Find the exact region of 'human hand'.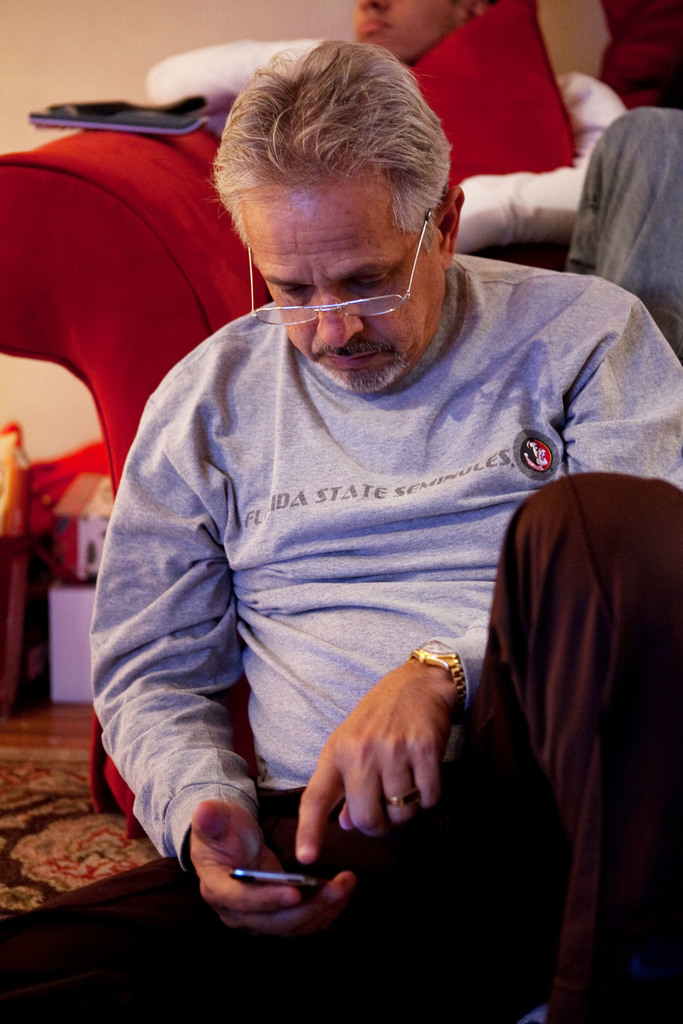
Exact region: box=[177, 796, 358, 940].
